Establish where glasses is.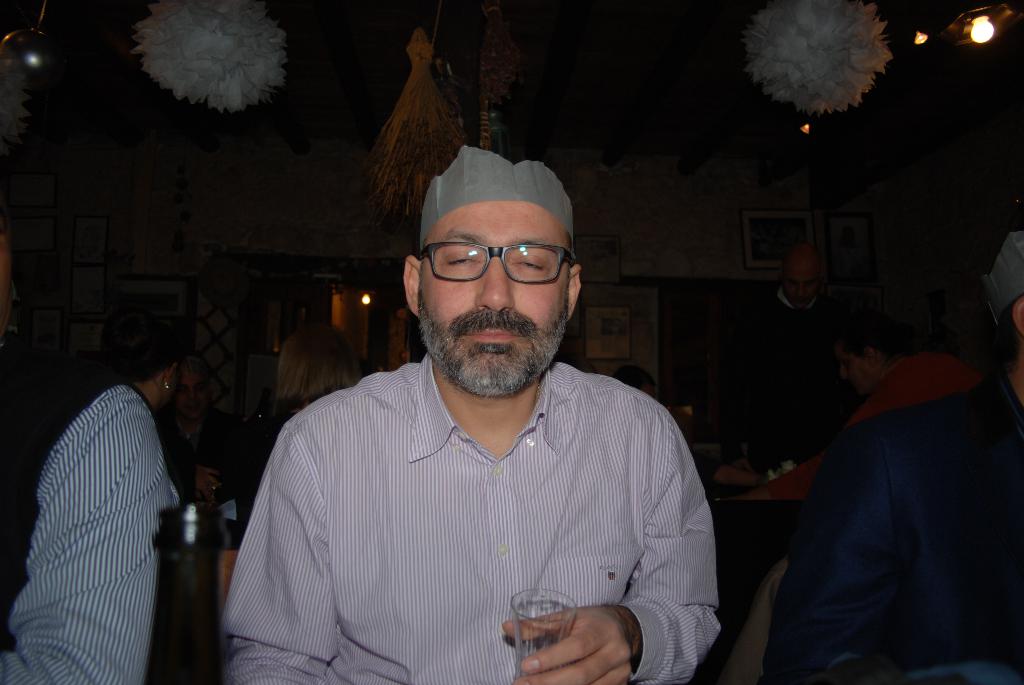
Established at BBox(412, 229, 581, 295).
